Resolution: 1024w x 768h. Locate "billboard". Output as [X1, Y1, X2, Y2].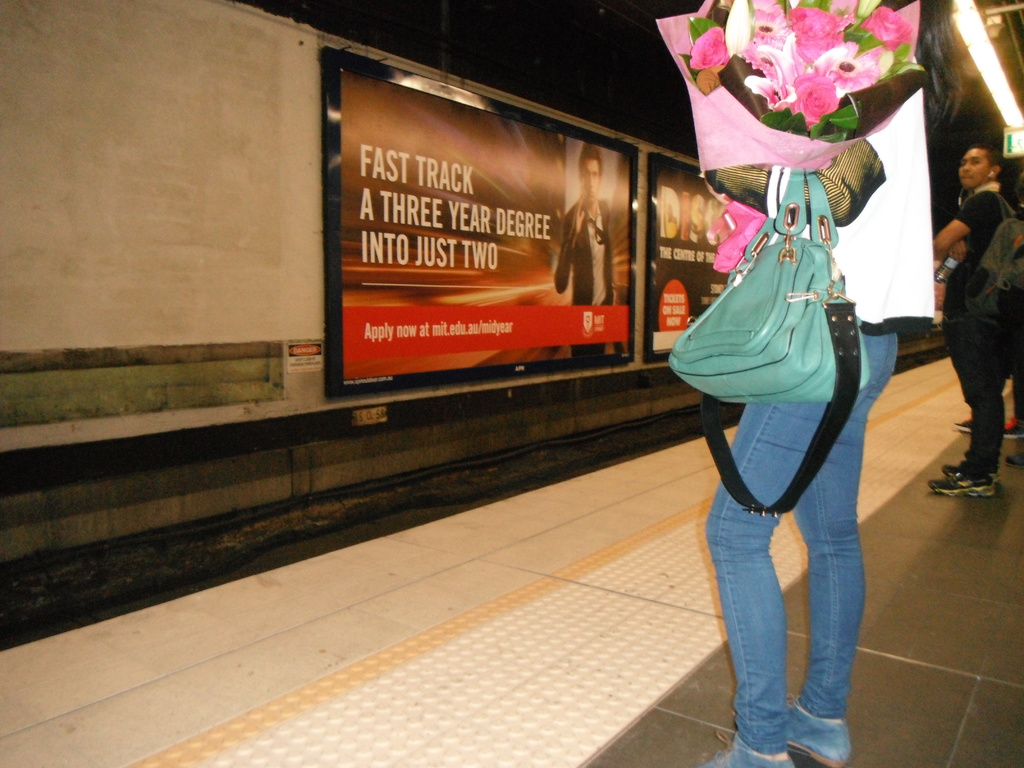
[645, 157, 746, 348].
